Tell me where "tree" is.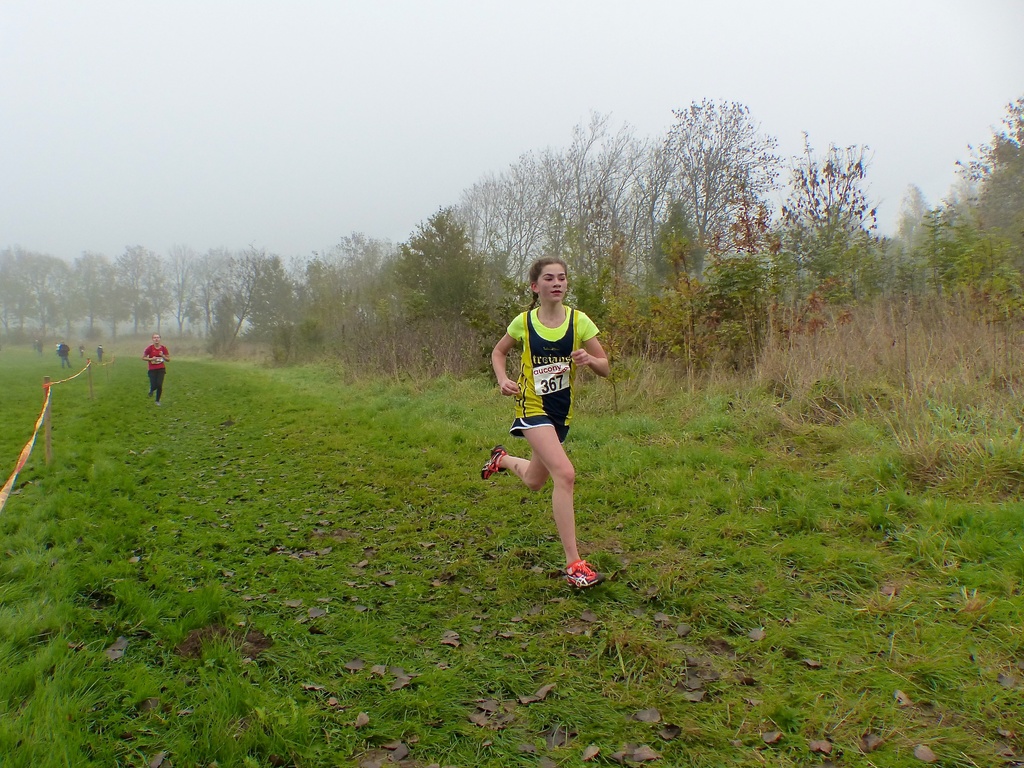
"tree" is at detection(24, 256, 67, 338).
